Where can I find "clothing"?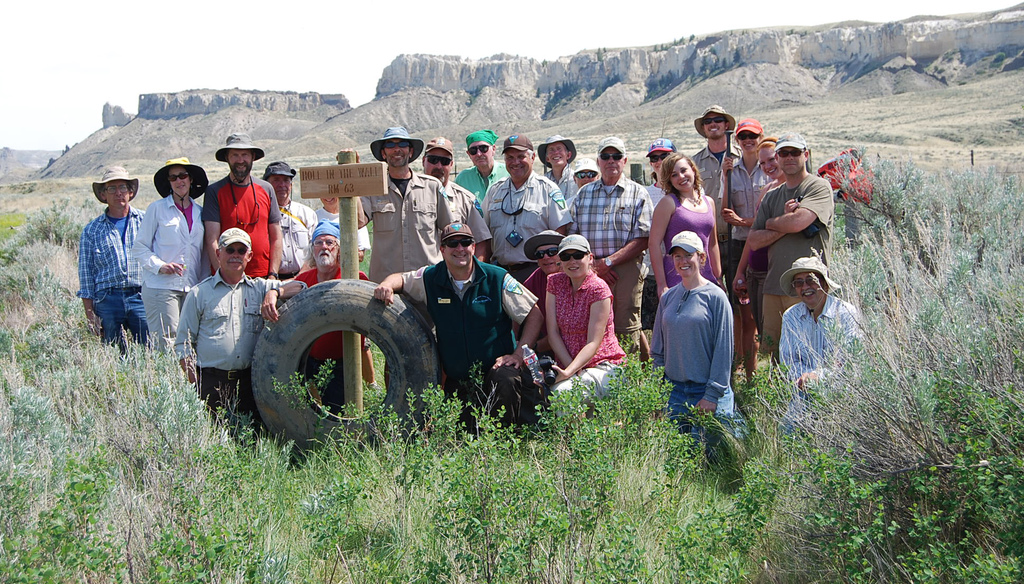
You can find it at region(643, 287, 730, 441).
